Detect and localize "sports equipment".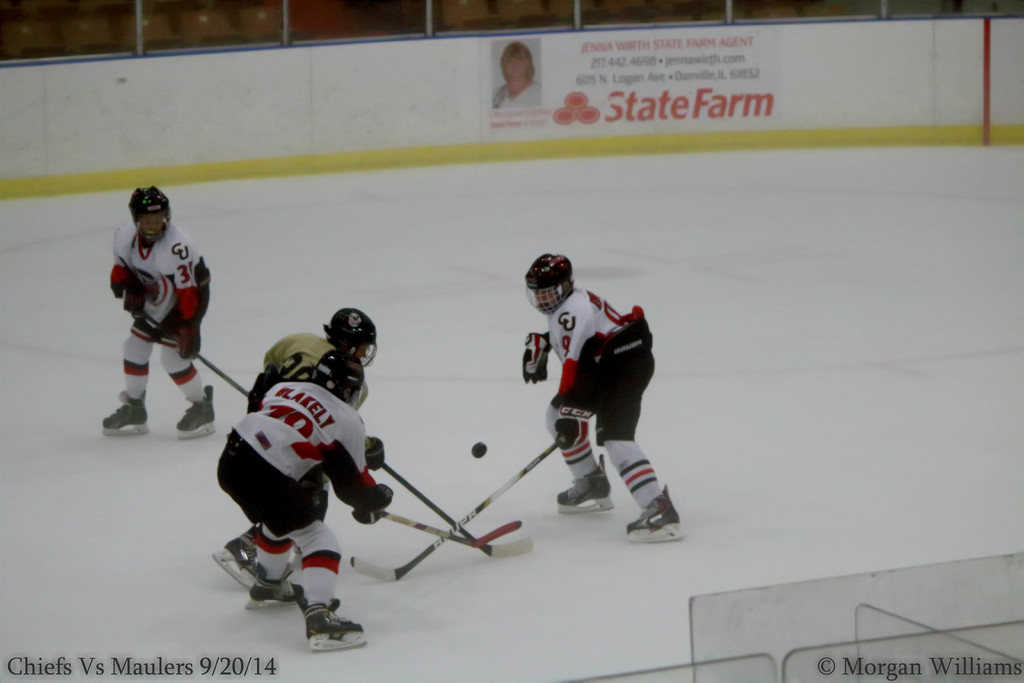
Localized at Rect(304, 604, 367, 646).
